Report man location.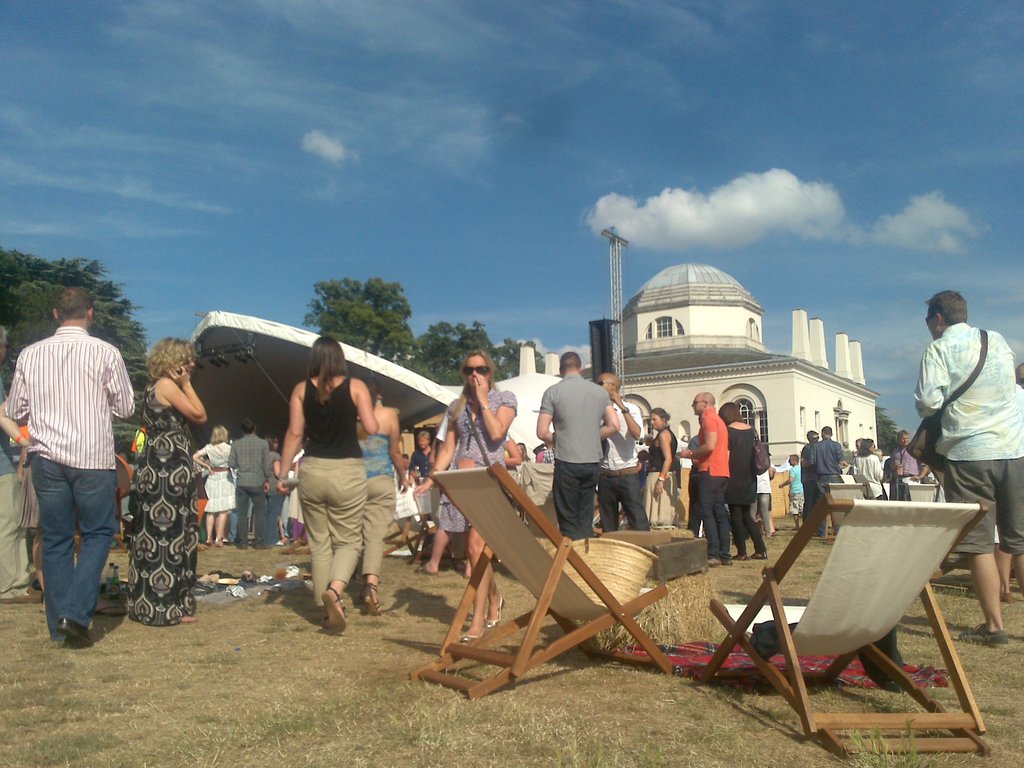
Report: x1=906 y1=288 x2=1023 y2=645.
